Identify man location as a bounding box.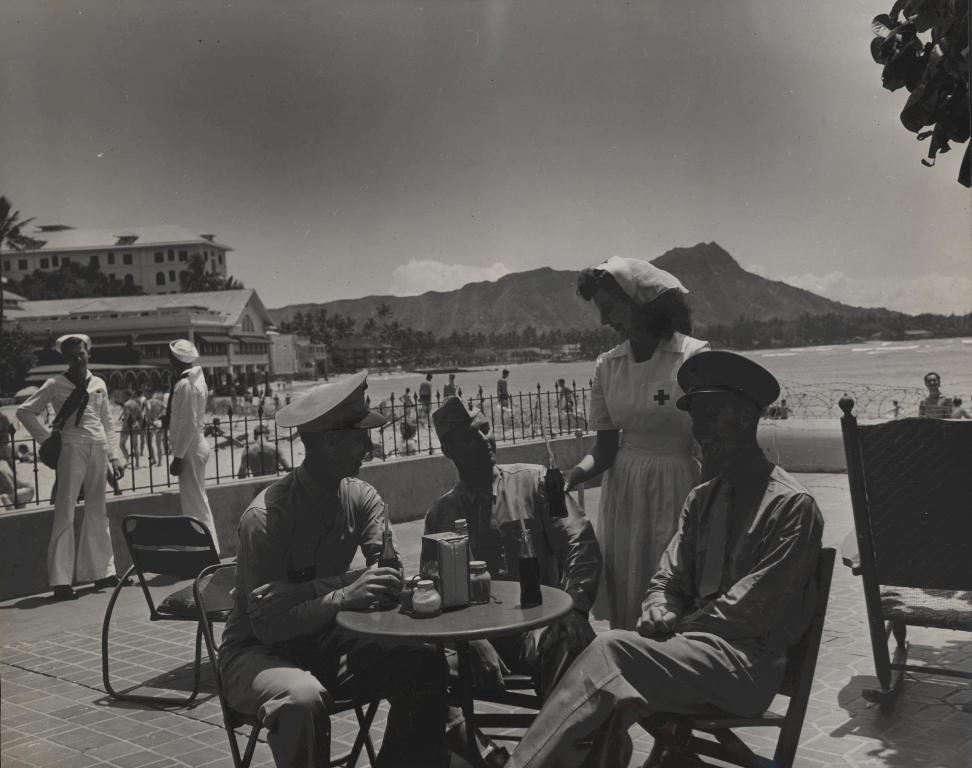
10,334,135,600.
